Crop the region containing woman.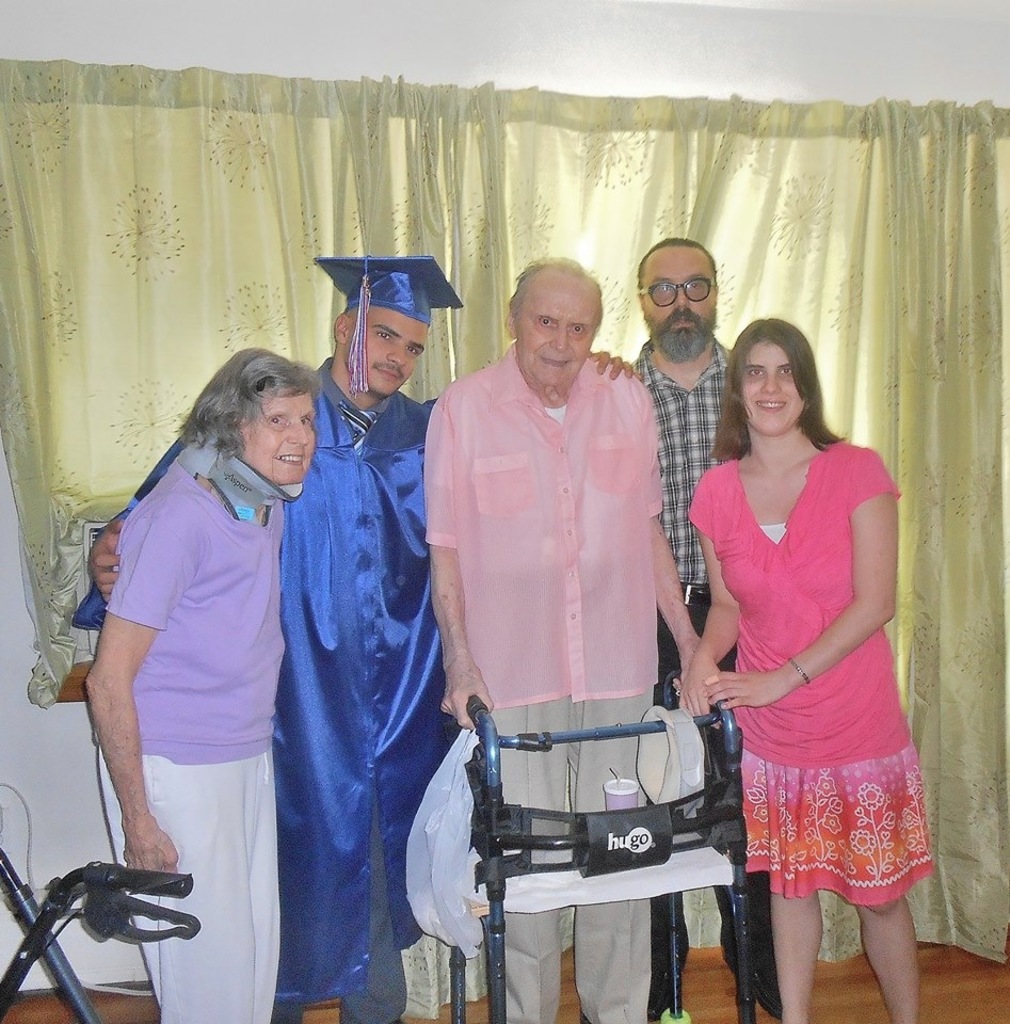
Crop region: pyautogui.locateOnScreen(679, 276, 936, 1008).
